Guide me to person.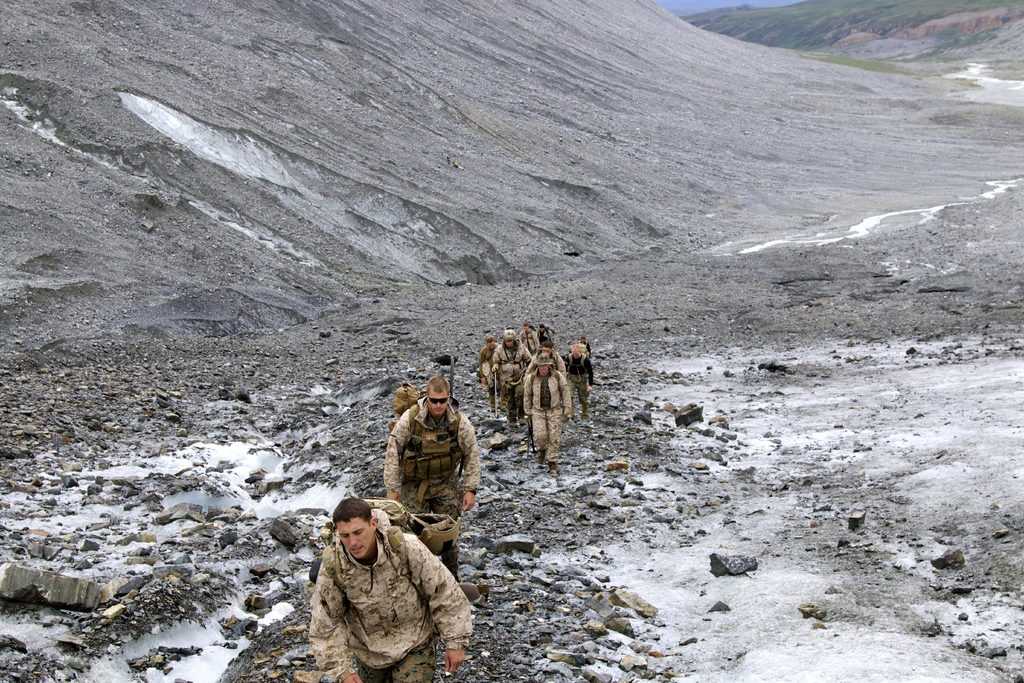
Guidance: select_region(559, 342, 598, 418).
